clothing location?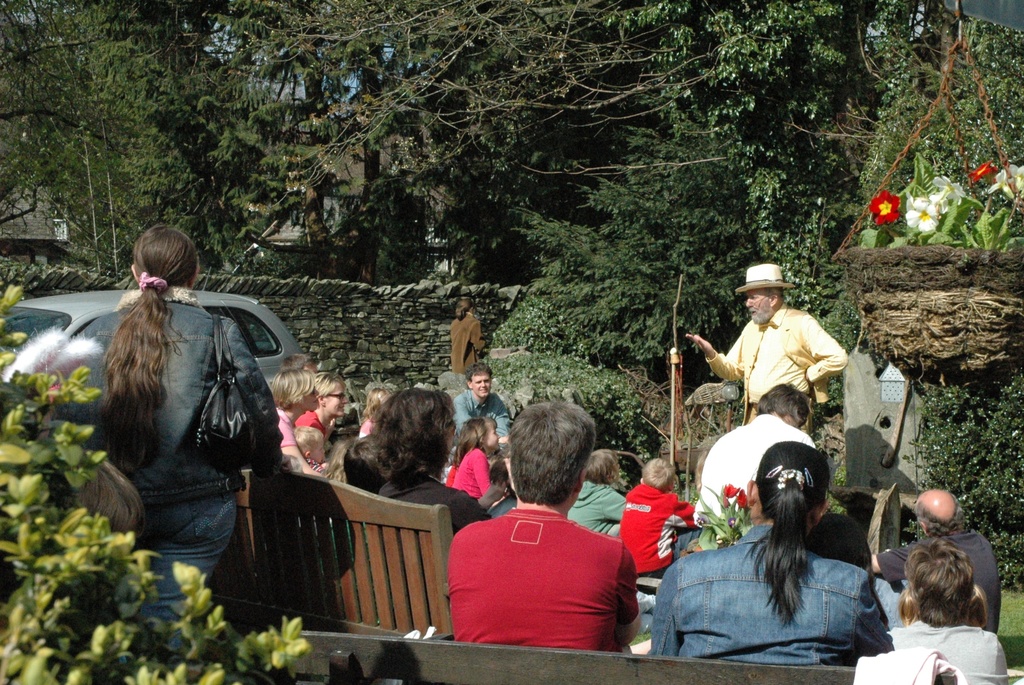
locate(380, 467, 497, 530)
